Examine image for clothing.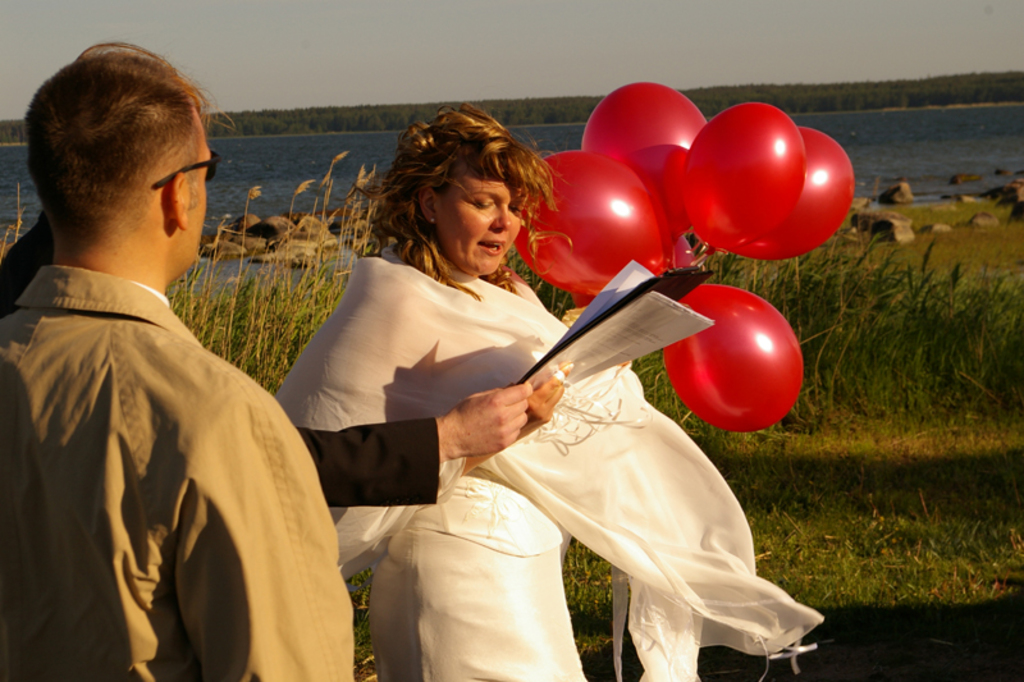
Examination result: (0,210,442,507).
